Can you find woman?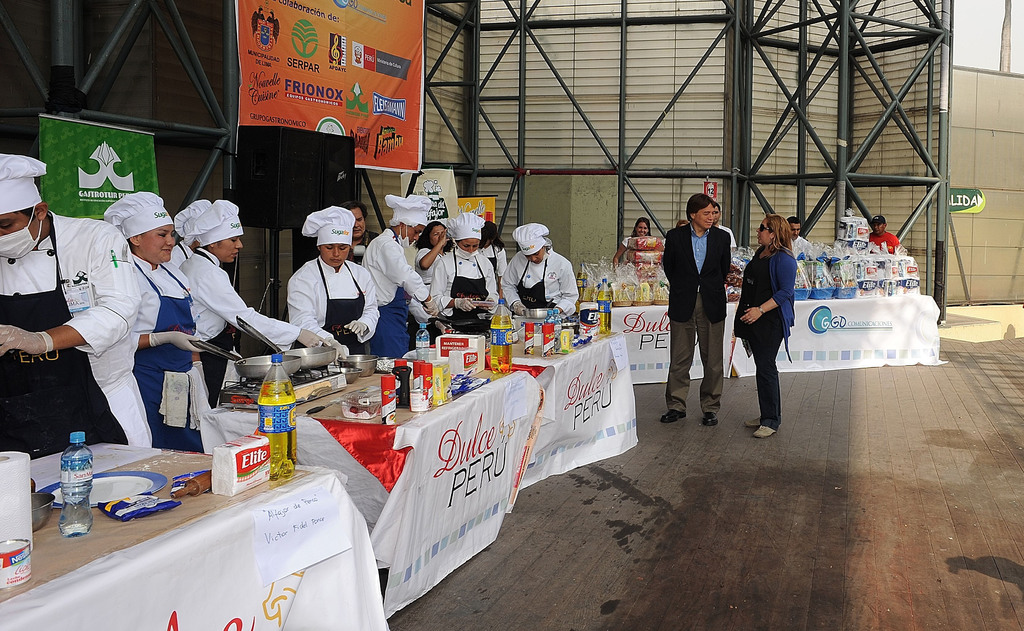
Yes, bounding box: 408/220/456/325.
